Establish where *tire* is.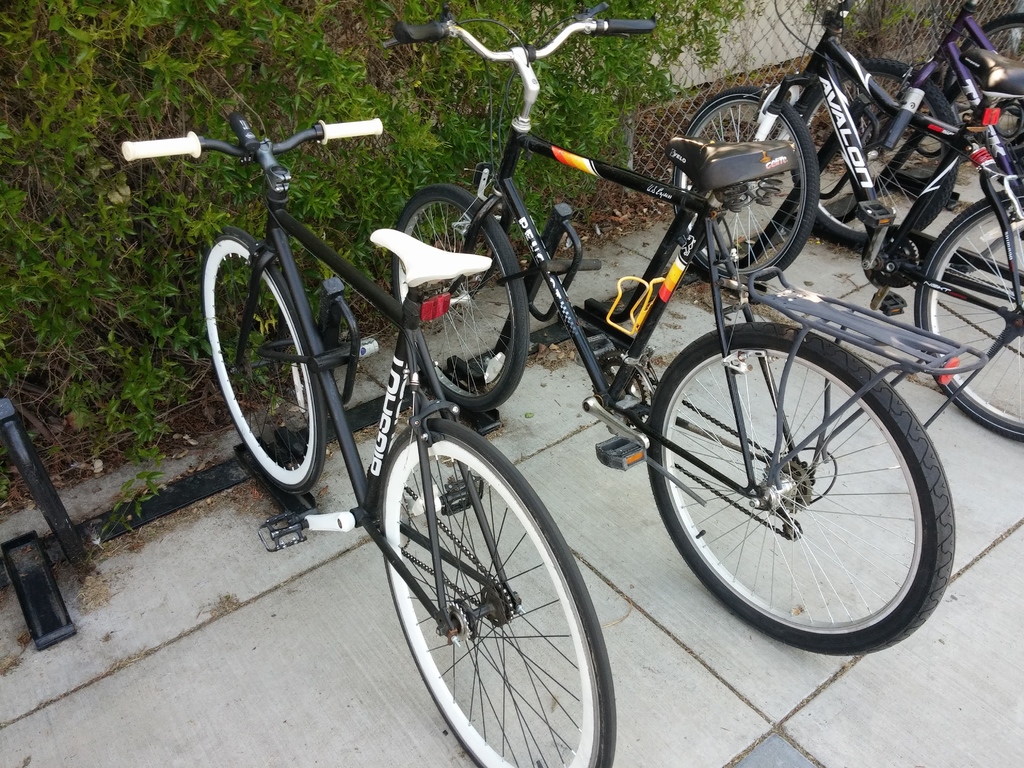
Established at 199, 227, 329, 497.
